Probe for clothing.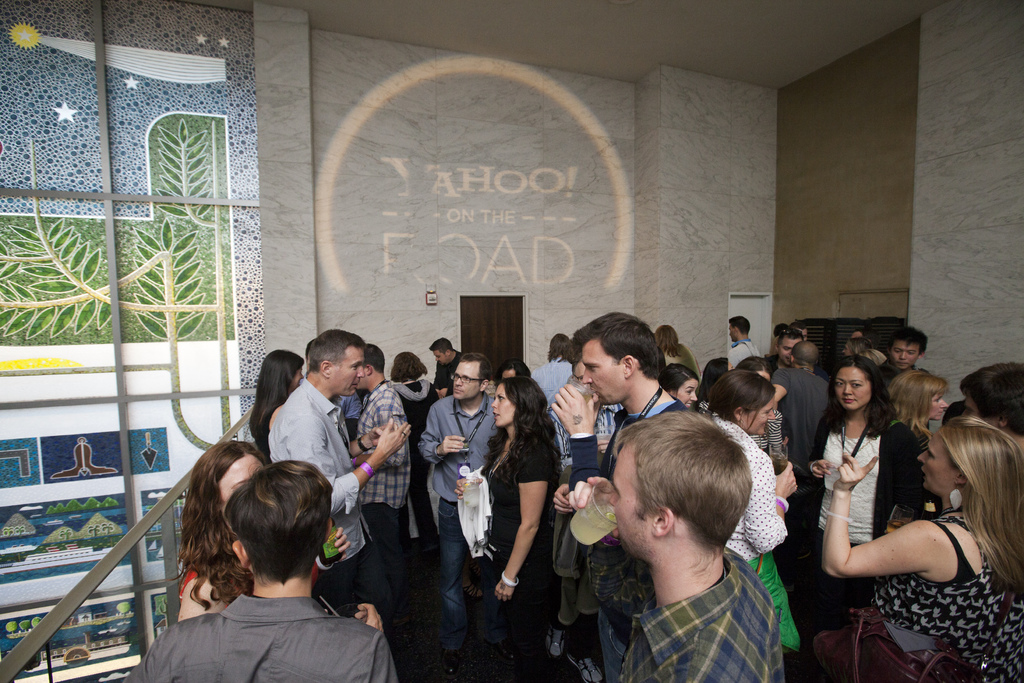
Probe result: Rect(346, 375, 416, 638).
